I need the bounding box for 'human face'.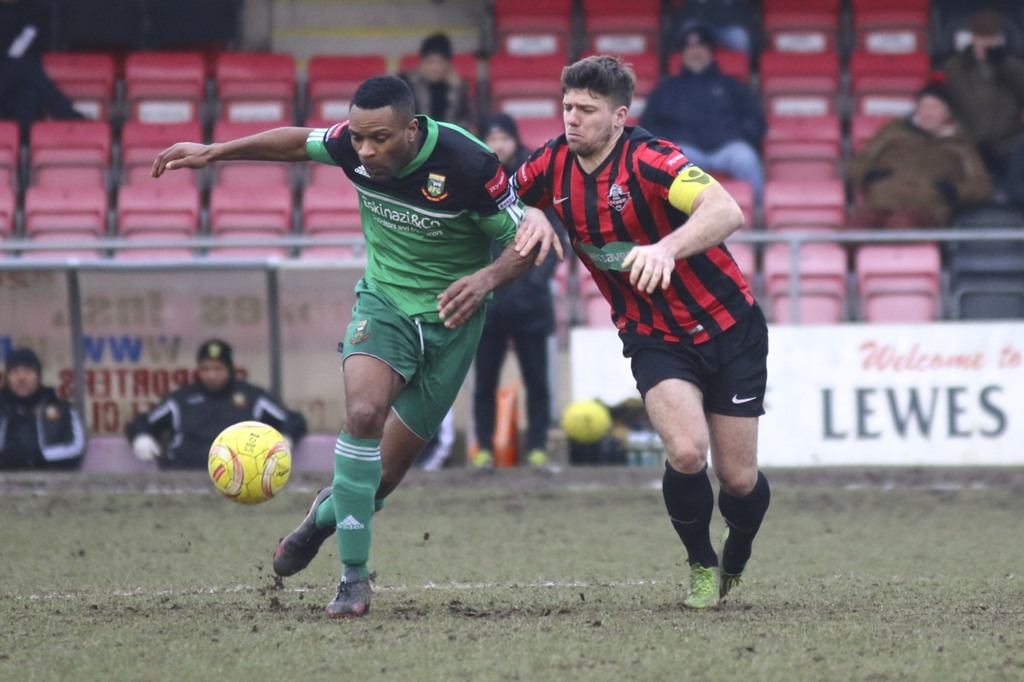
Here it is: bbox=(201, 361, 230, 387).
